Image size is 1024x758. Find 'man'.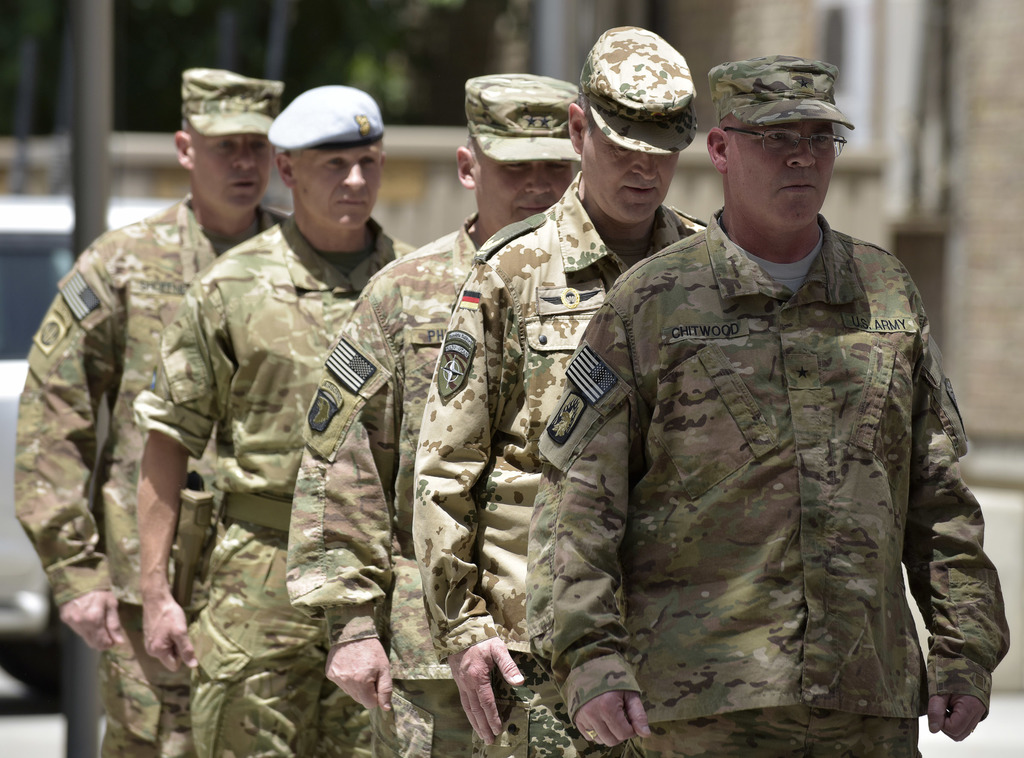
(left=282, top=70, right=582, bottom=757).
